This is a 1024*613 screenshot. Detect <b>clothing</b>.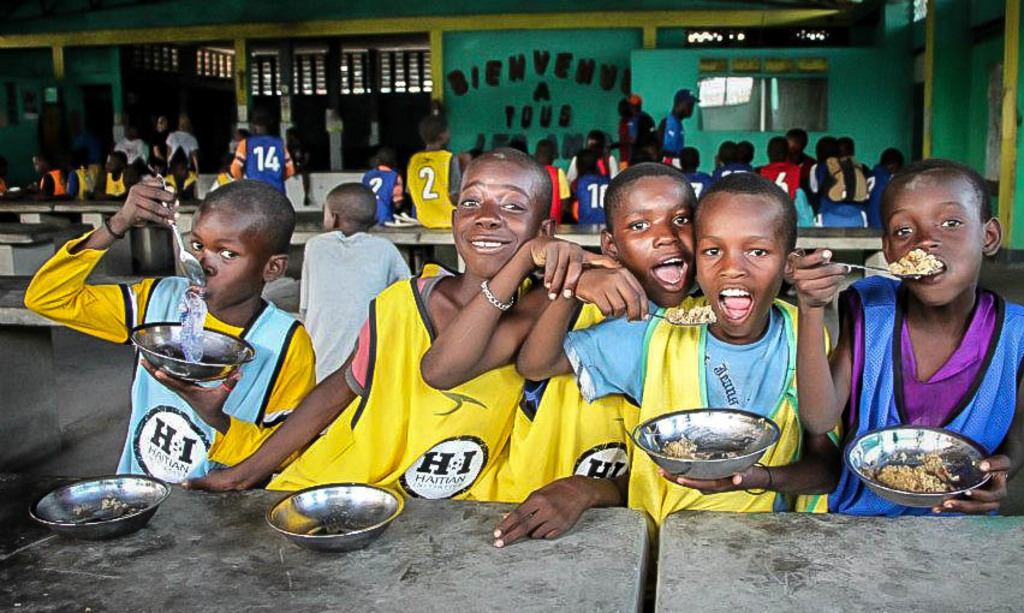
[x1=218, y1=130, x2=298, y2=195].
